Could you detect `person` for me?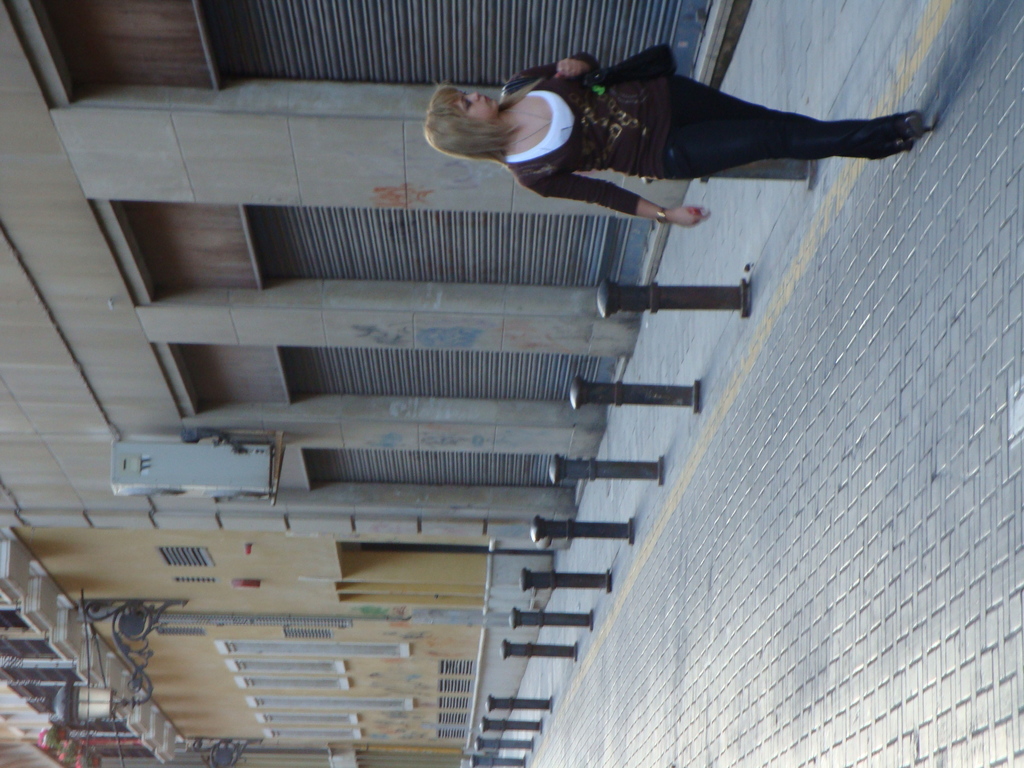
Detection result: bbox=(426, 54, 924, 225).
